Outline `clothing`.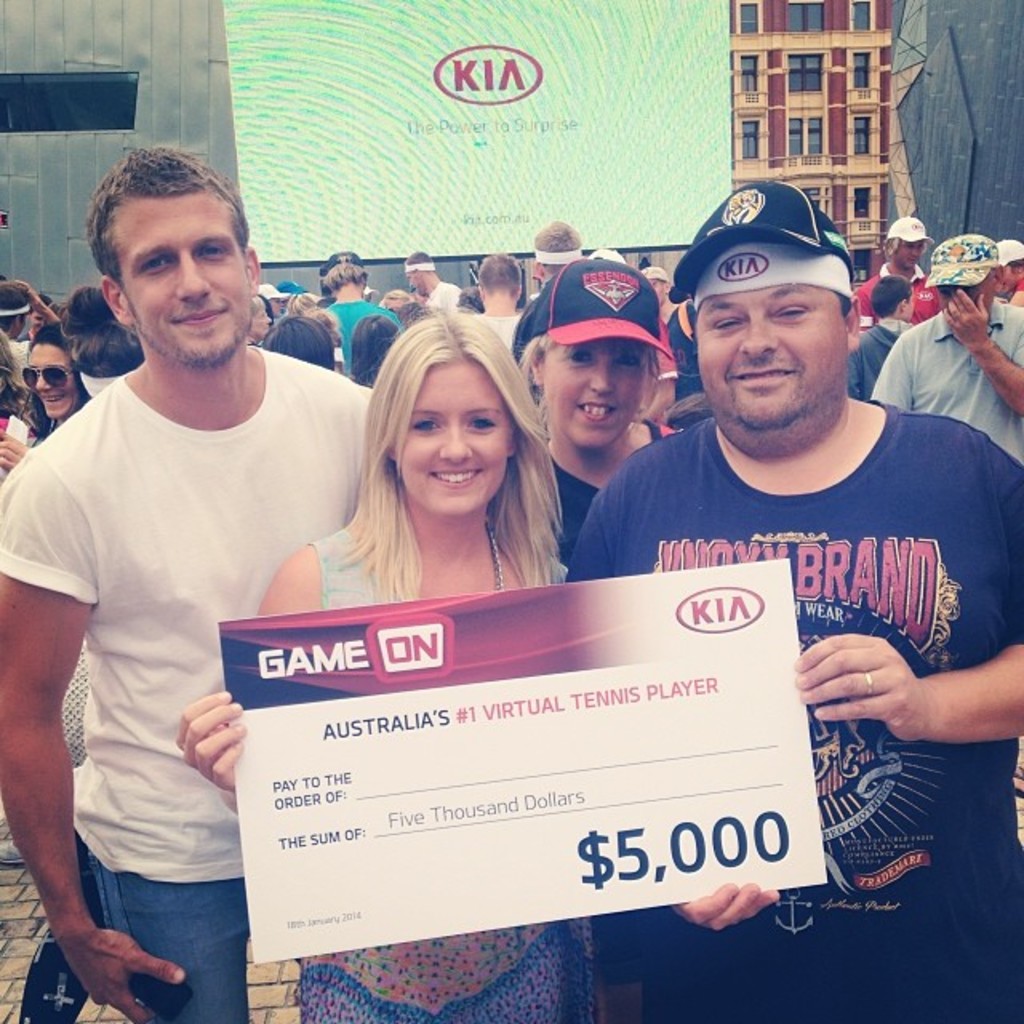
Outline: box(866, 261, 925, 325).
